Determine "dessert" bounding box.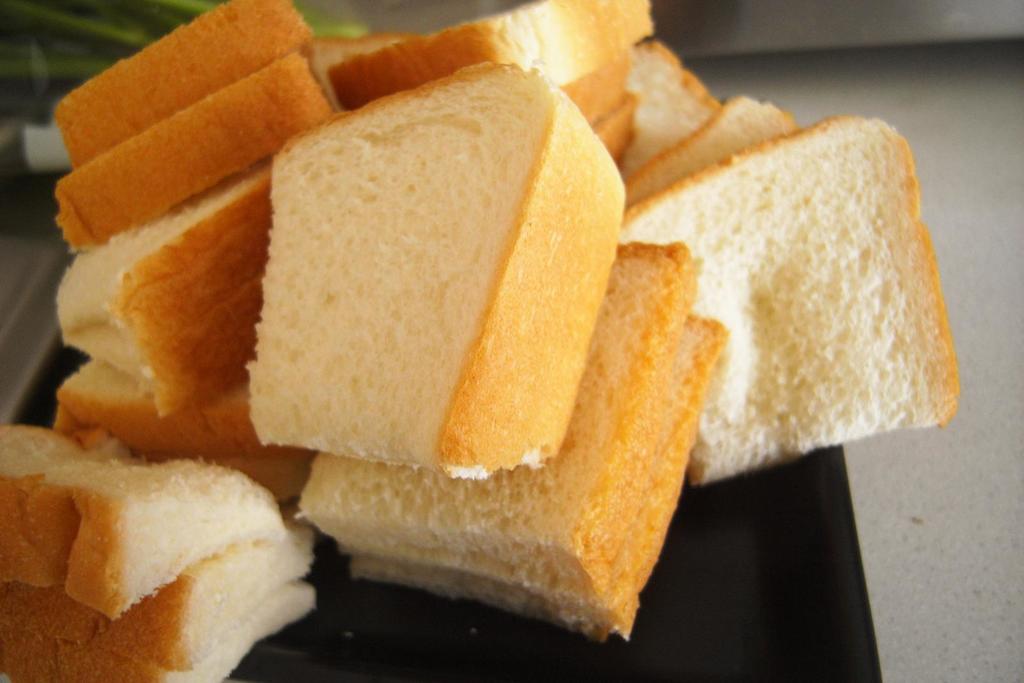
Determined: box(247, 65, 619, 478).
